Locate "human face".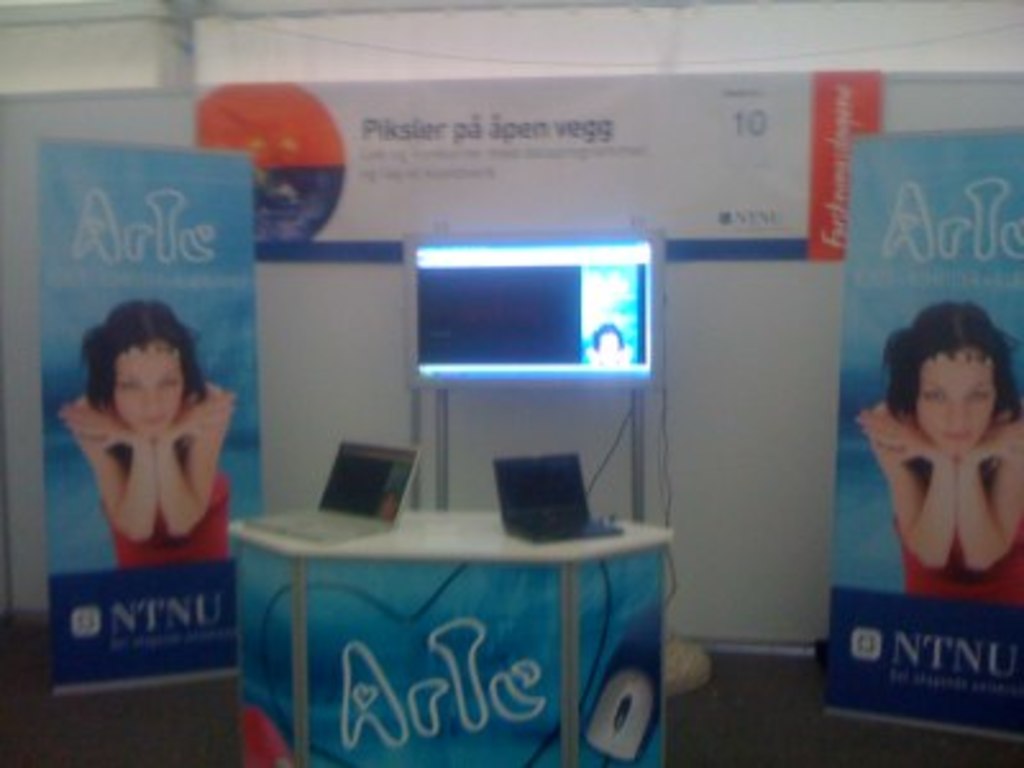
Bounding box: <bbox>108, 340, 182, 440</bbox>.
